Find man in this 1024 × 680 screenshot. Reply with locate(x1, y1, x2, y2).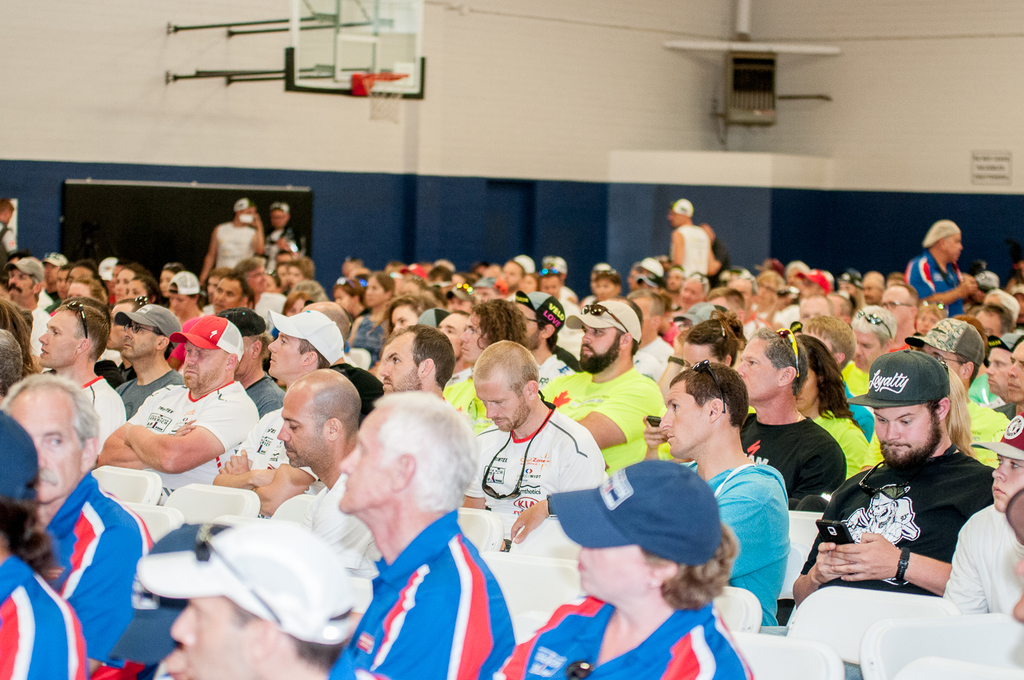
locate(0, 198, 18, 253).
